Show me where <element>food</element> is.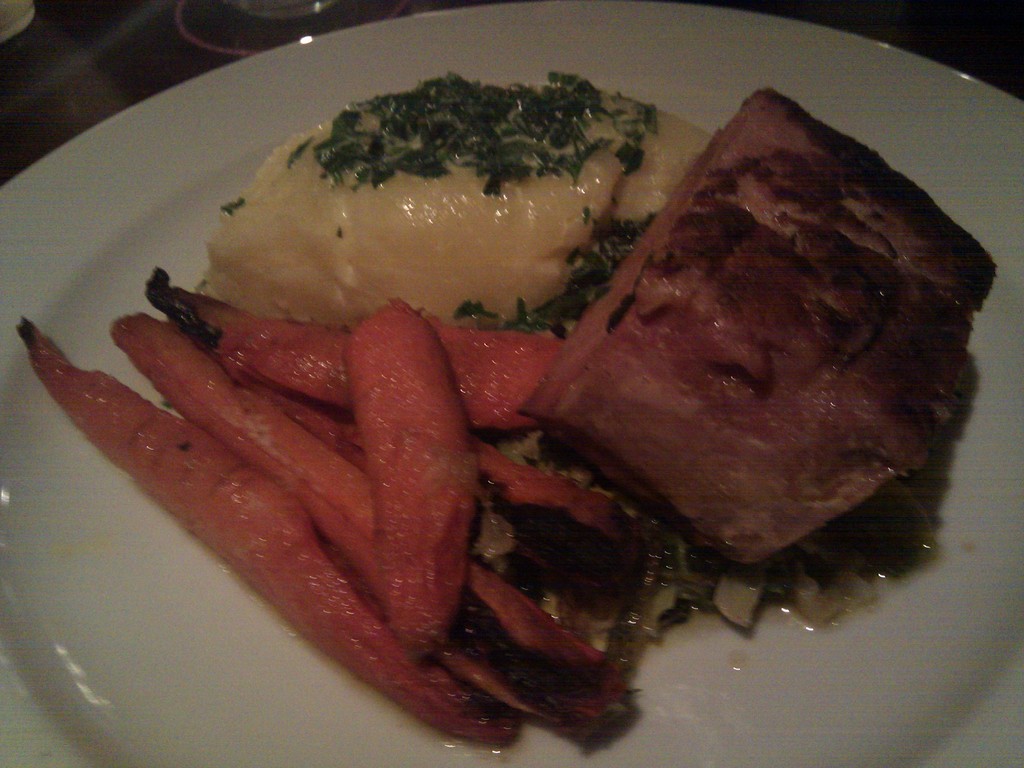
<element>food</element> is at l=47, t=66, r=973, b=728.
